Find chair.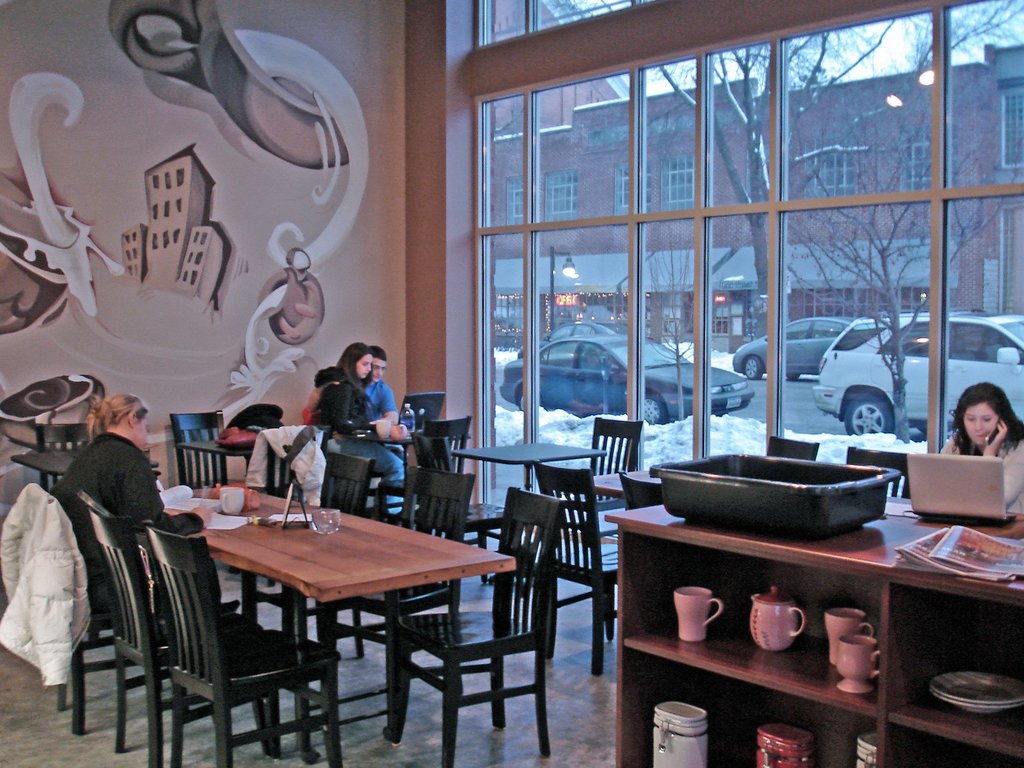
box=[587, 418, 643, 503].
